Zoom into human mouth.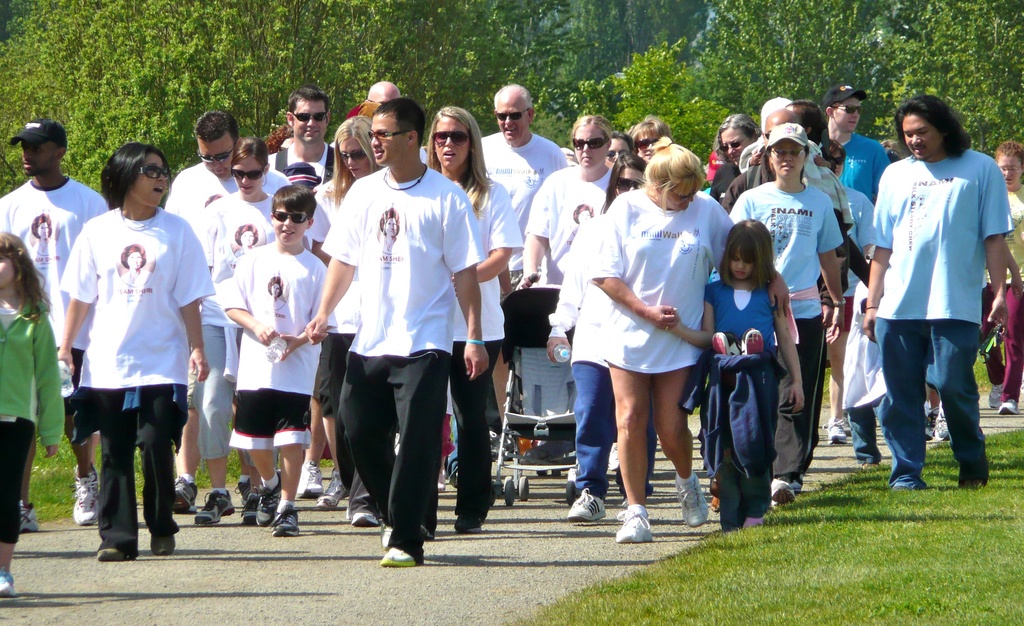
Zoom target: (x1=644, y1=149, x2=653, y2=158).
